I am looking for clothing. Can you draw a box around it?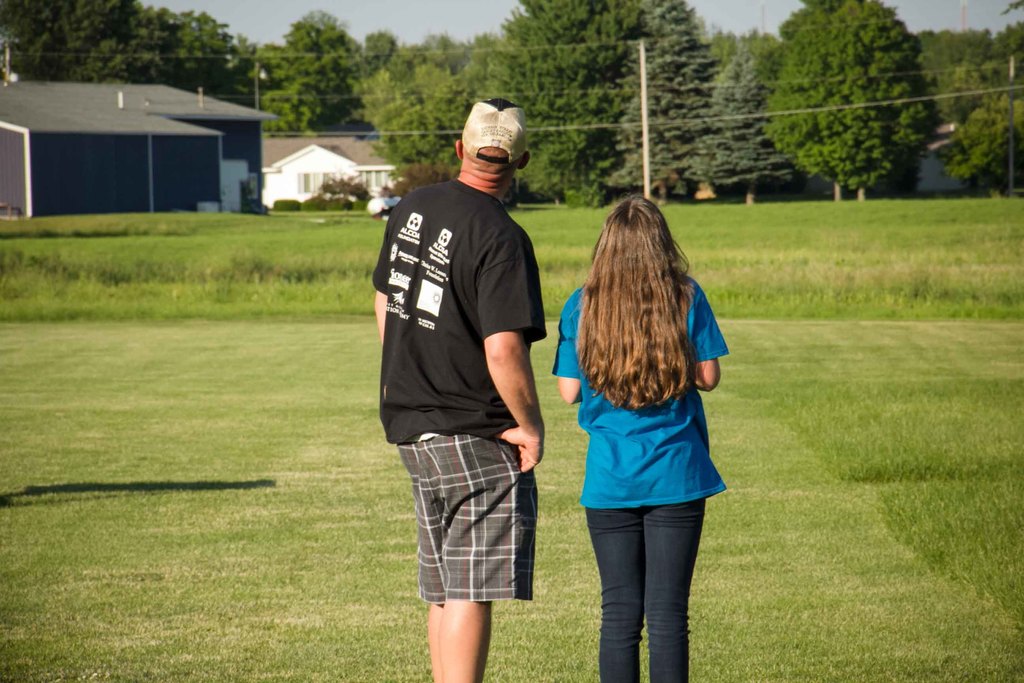
Sure, the bounding box is x1=378, y1=174, x2=547, y2=596.
